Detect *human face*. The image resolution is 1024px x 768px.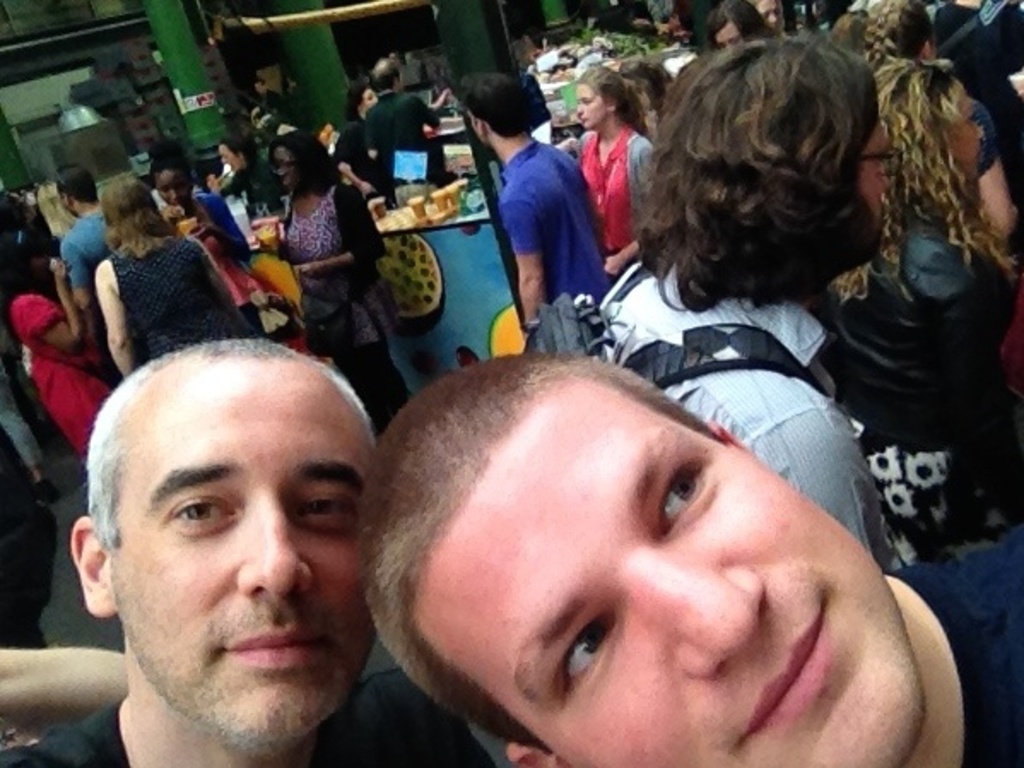
bbox=[718, 24, 744, 46].
